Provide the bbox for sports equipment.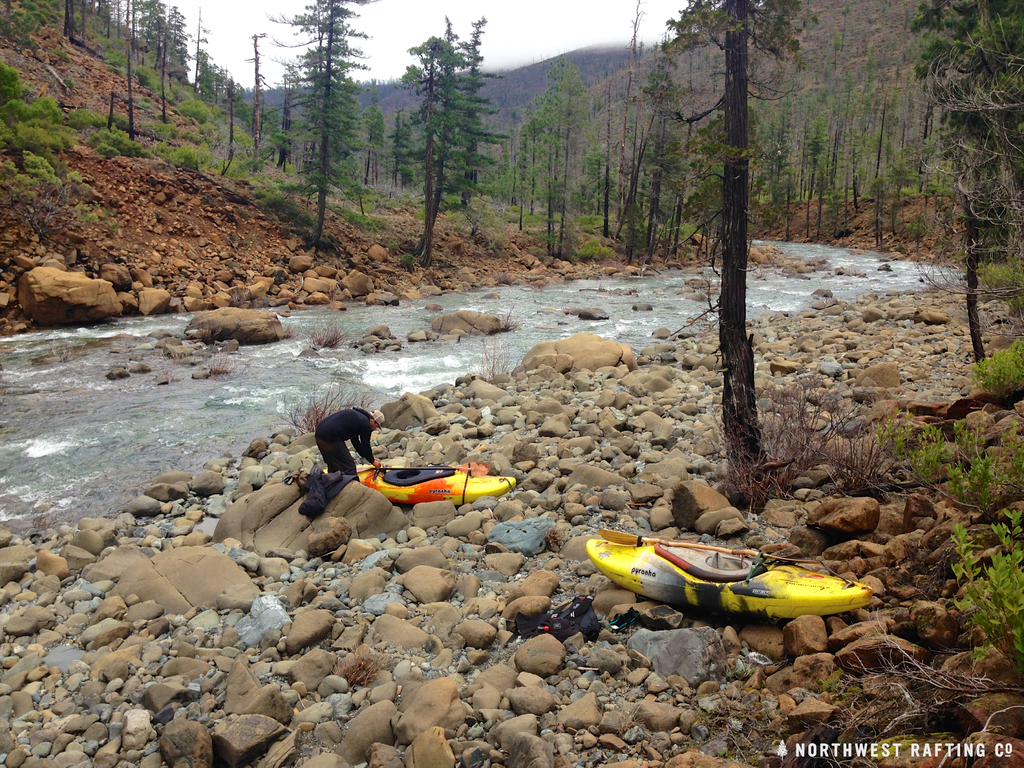
bbox(355, 458, 493, 480).
